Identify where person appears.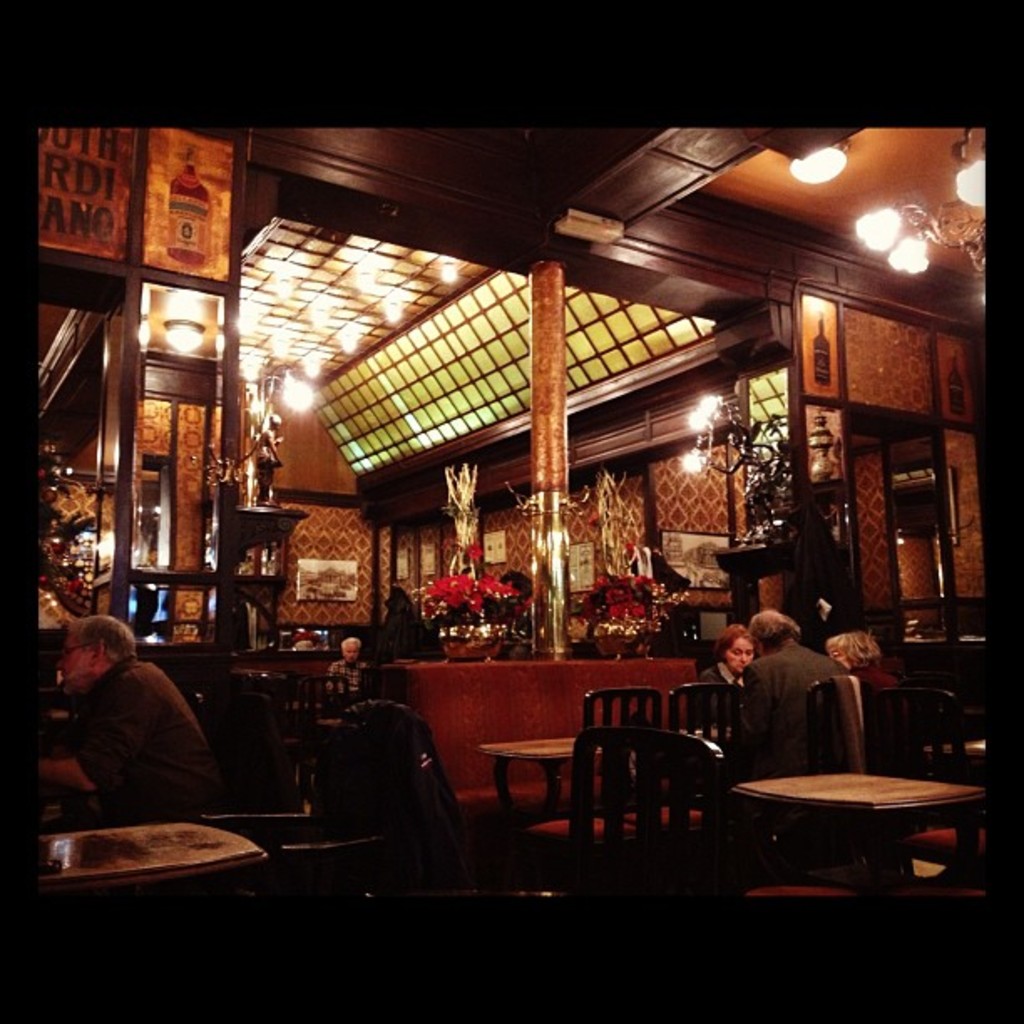
Appears at box(704, 609, 863, 810).
